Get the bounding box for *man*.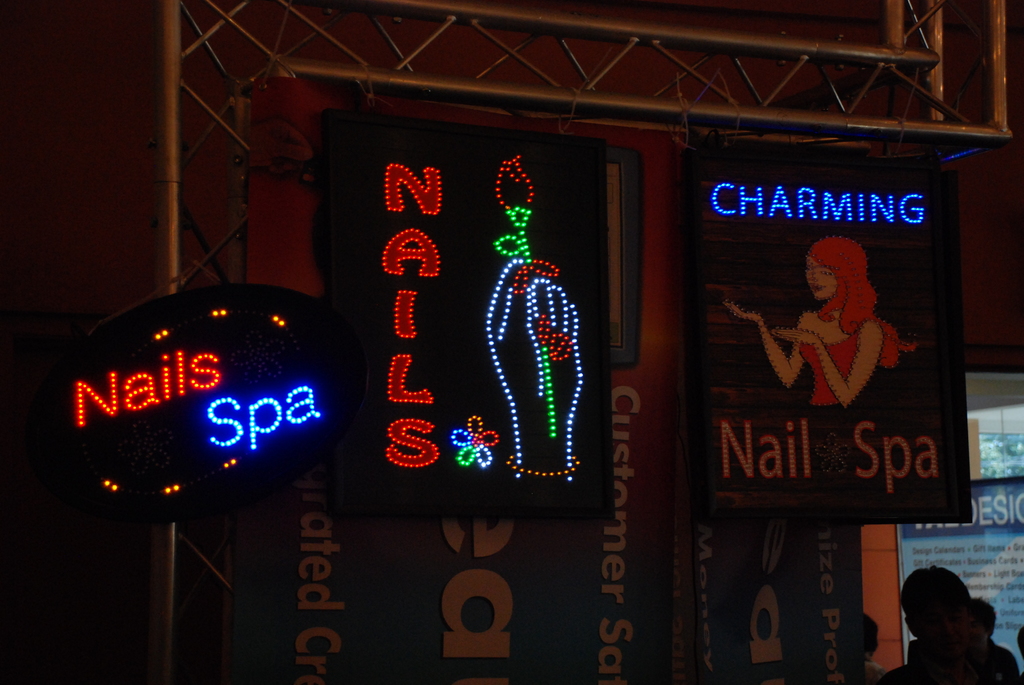
879, 571, 1020, 684.
